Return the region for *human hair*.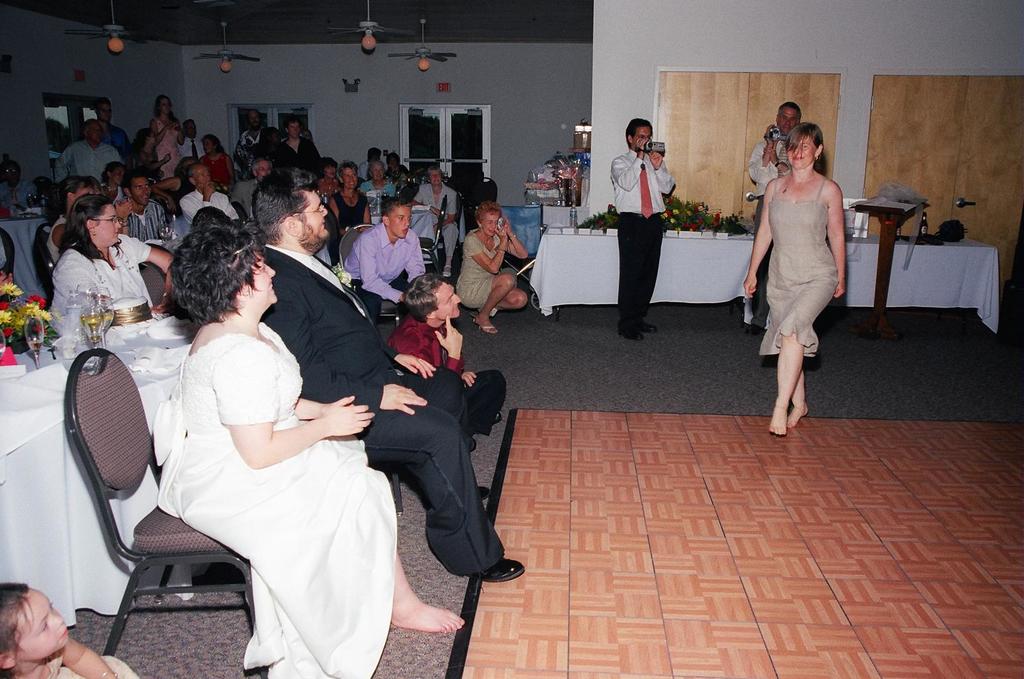
box(369, 159, 382, 174).
